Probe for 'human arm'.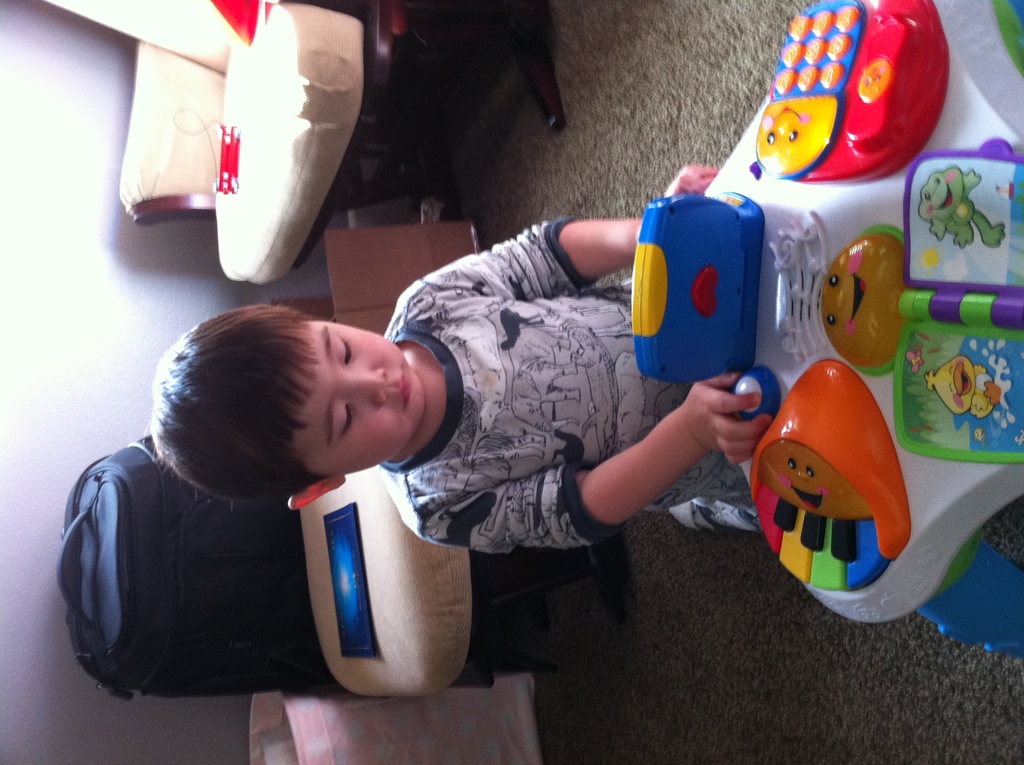
Probe result: 401/165/717/298.
